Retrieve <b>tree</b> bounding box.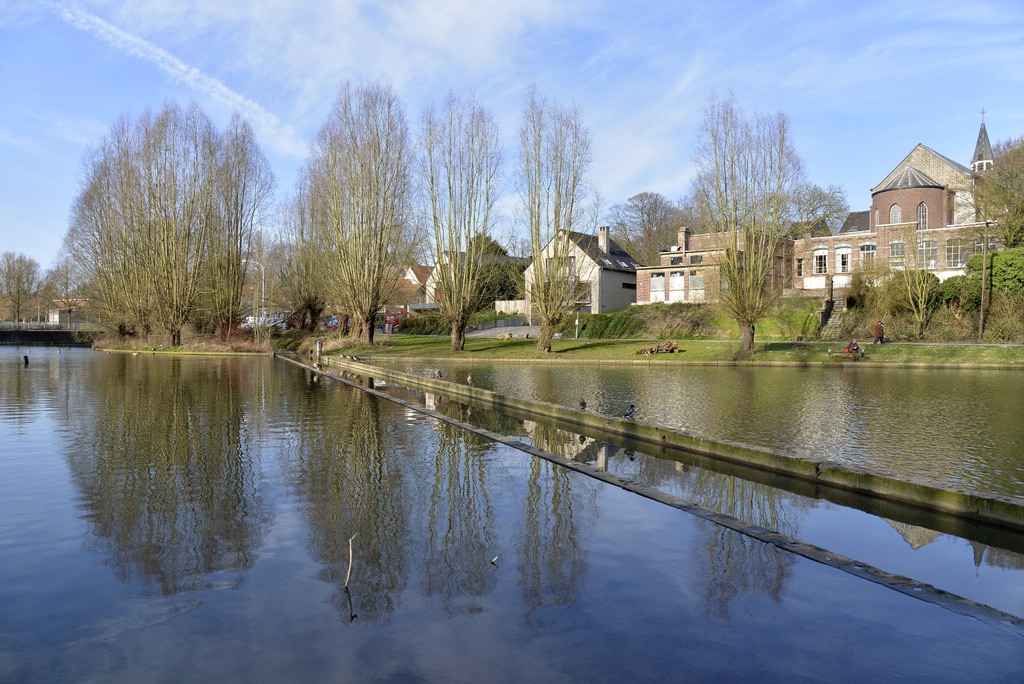
Bounding box: region(682, 86, 838, 352).
